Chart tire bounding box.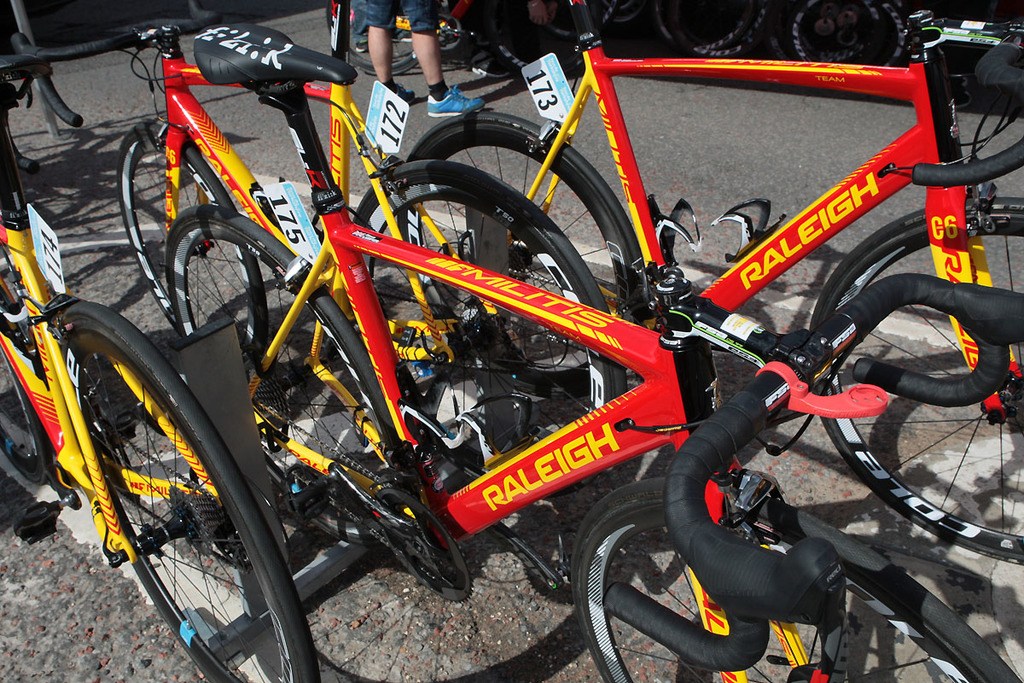
Charted: (564, 477, 1023, 682).
